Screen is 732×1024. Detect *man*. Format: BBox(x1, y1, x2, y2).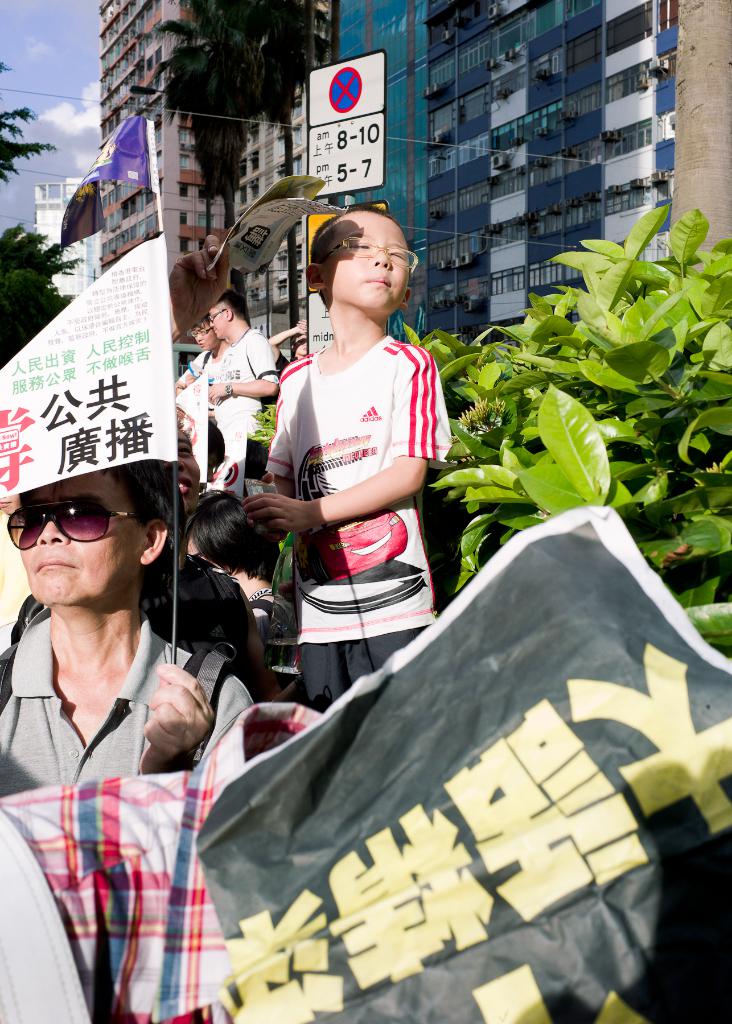
BBox(0, 460, 253, 799).
